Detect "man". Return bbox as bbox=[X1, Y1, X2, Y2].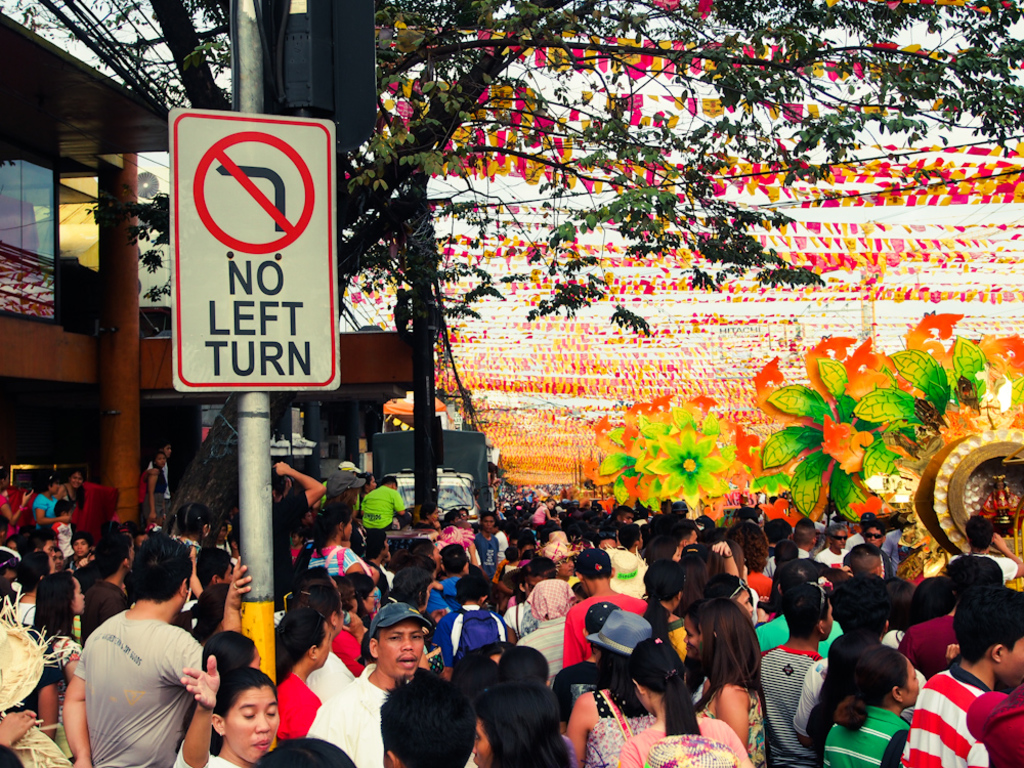
bbox=[848, 526, 889, 562].
